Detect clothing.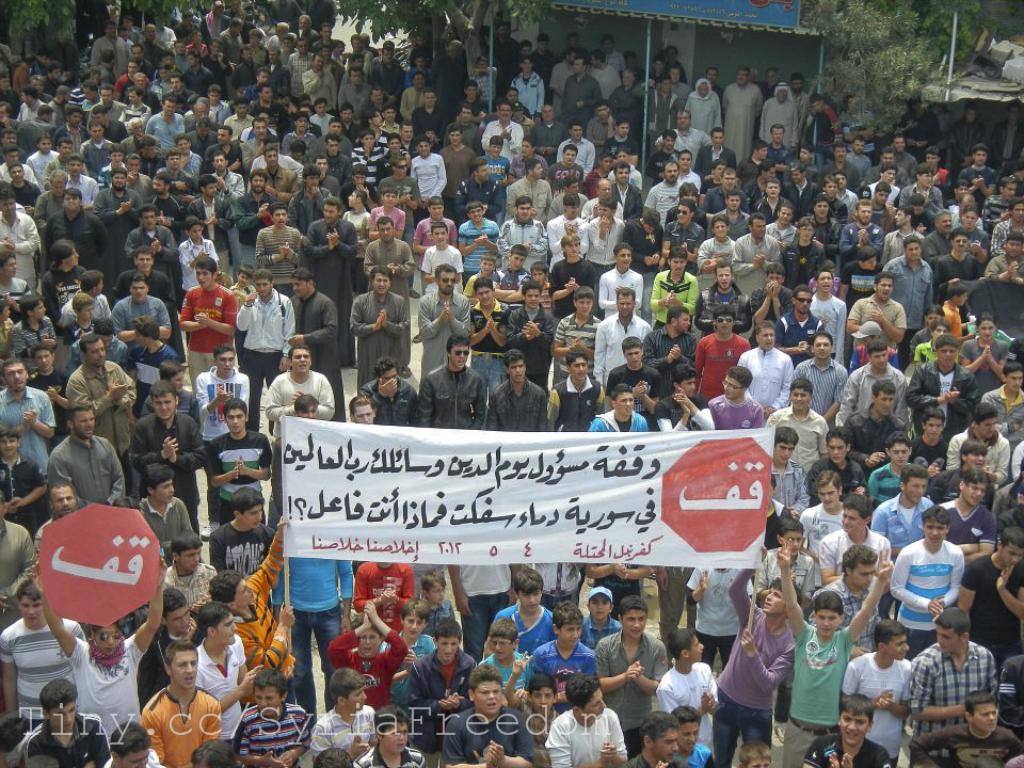
Detected at (579,213,620,271).
